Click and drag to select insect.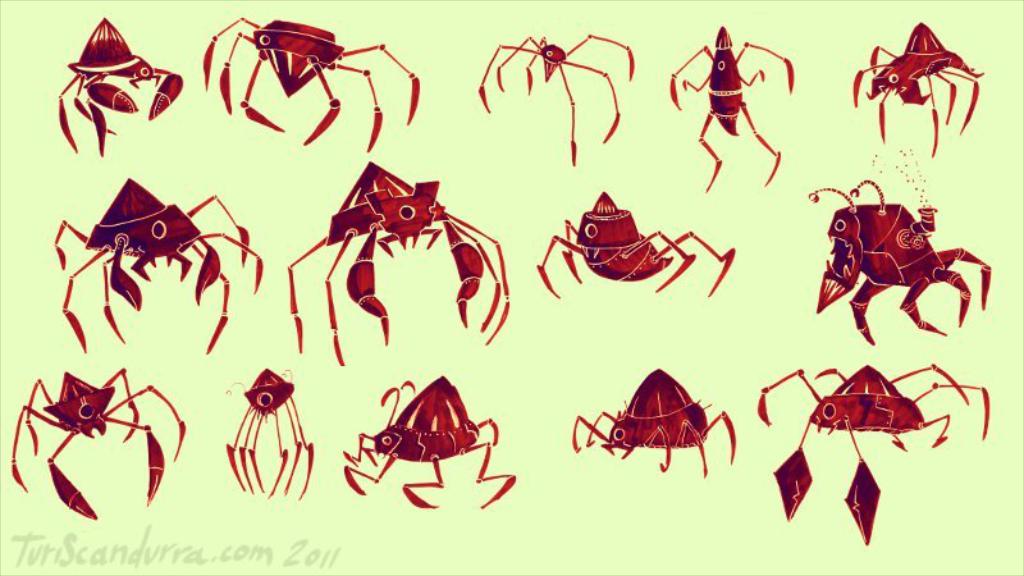
Selection: x1=817, y1=179, x2=992, y2=346.
